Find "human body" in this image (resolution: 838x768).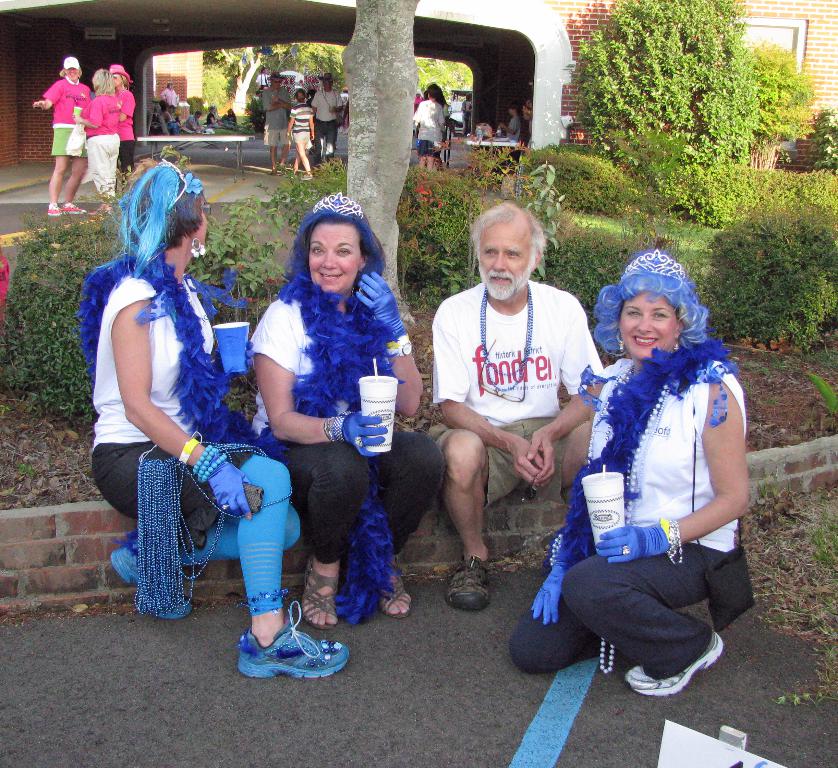
region(94, 251, 349, 671).
